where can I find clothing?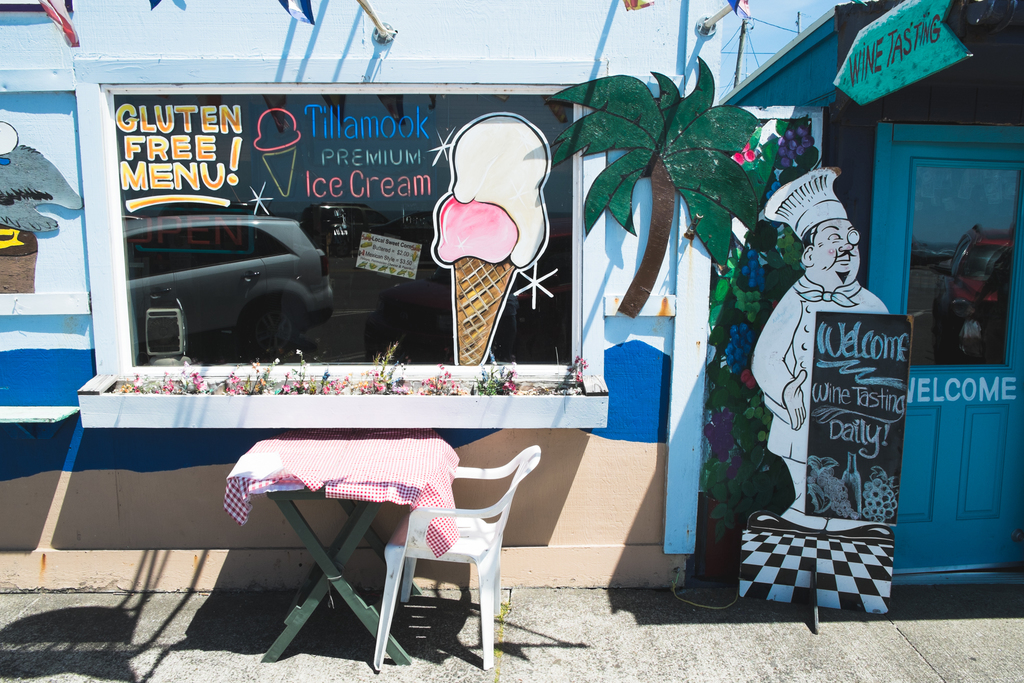
You can find it at 753 274 890 531.
